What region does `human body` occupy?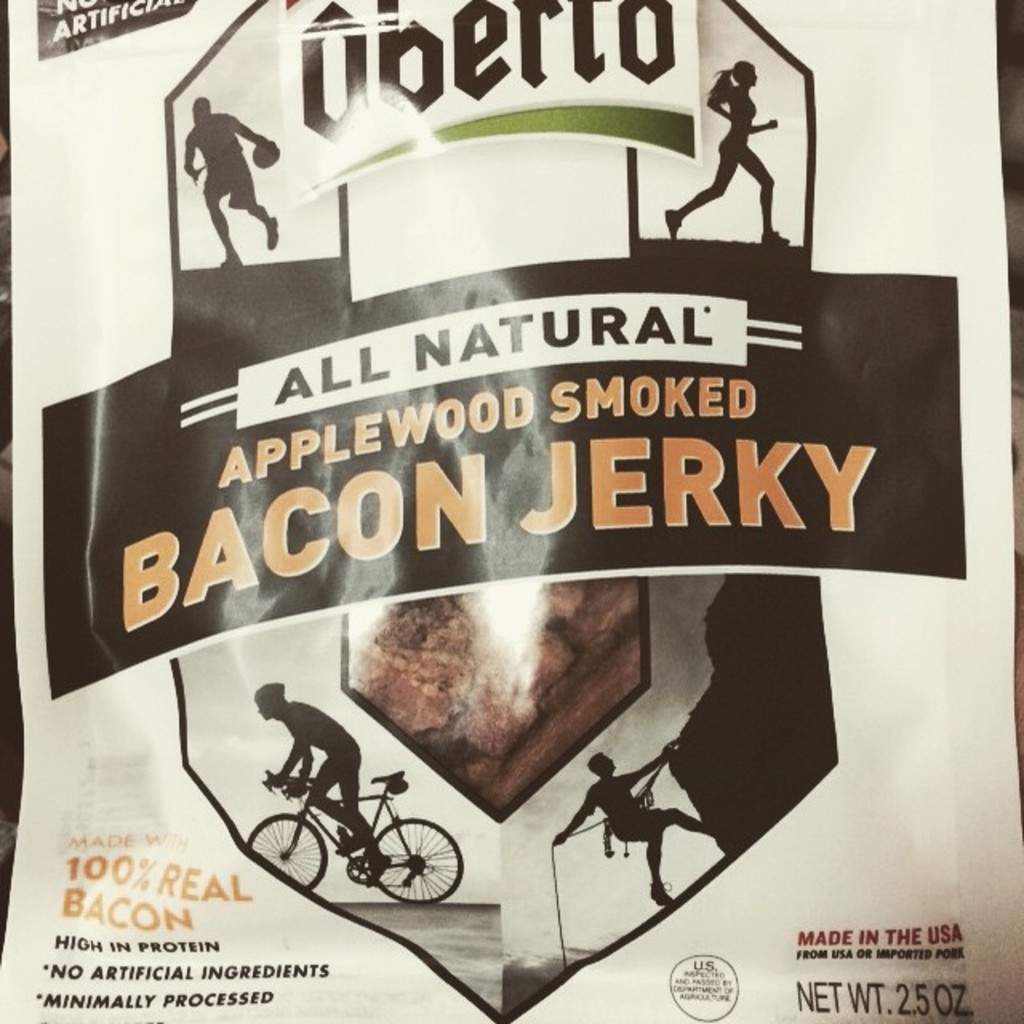
x1=246 y1=674 x2=386 y2=867.
